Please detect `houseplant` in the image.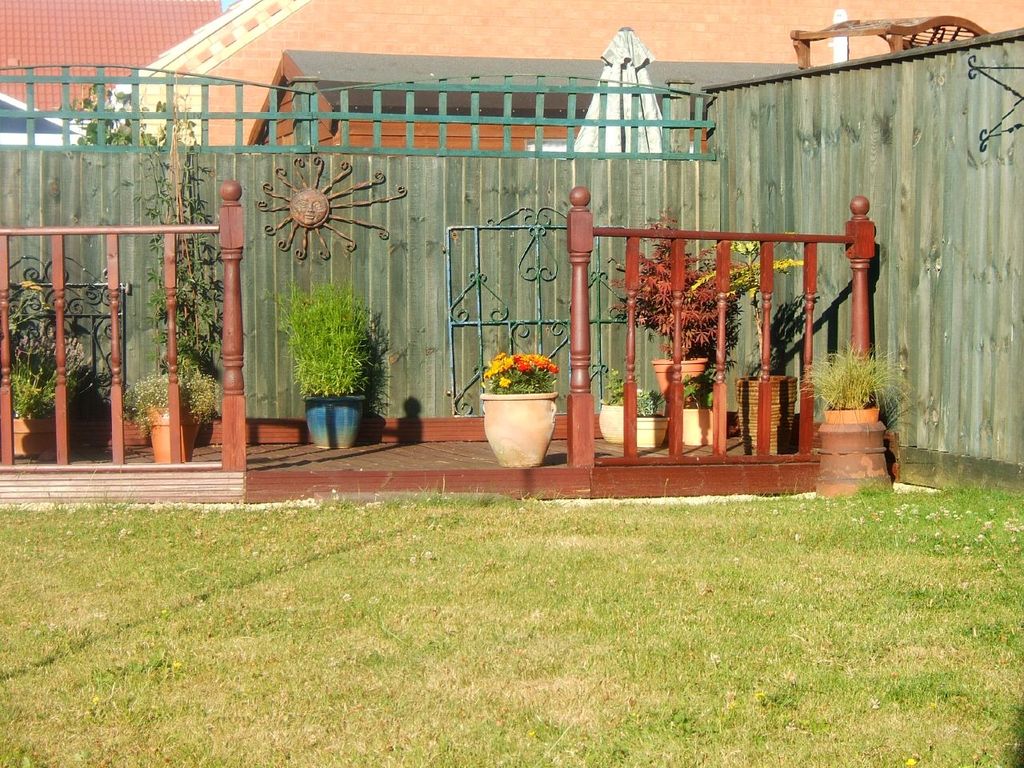
select_region(129, 352, 221, 466).
